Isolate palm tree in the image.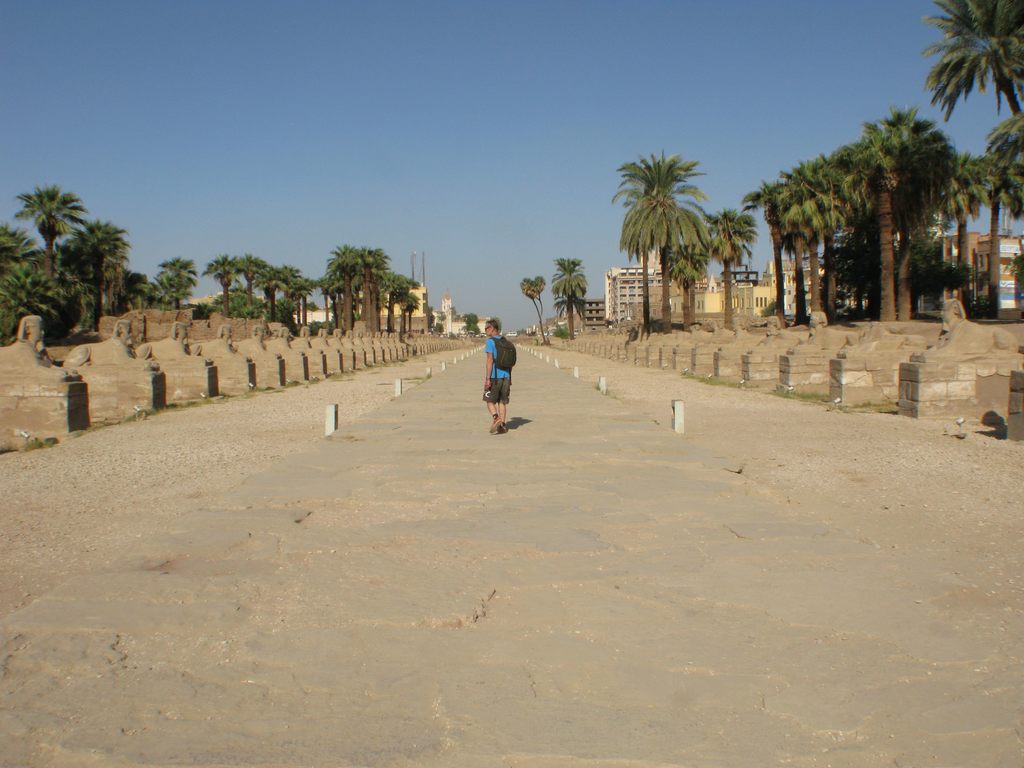
Isolated region: 842:108:952:314.
